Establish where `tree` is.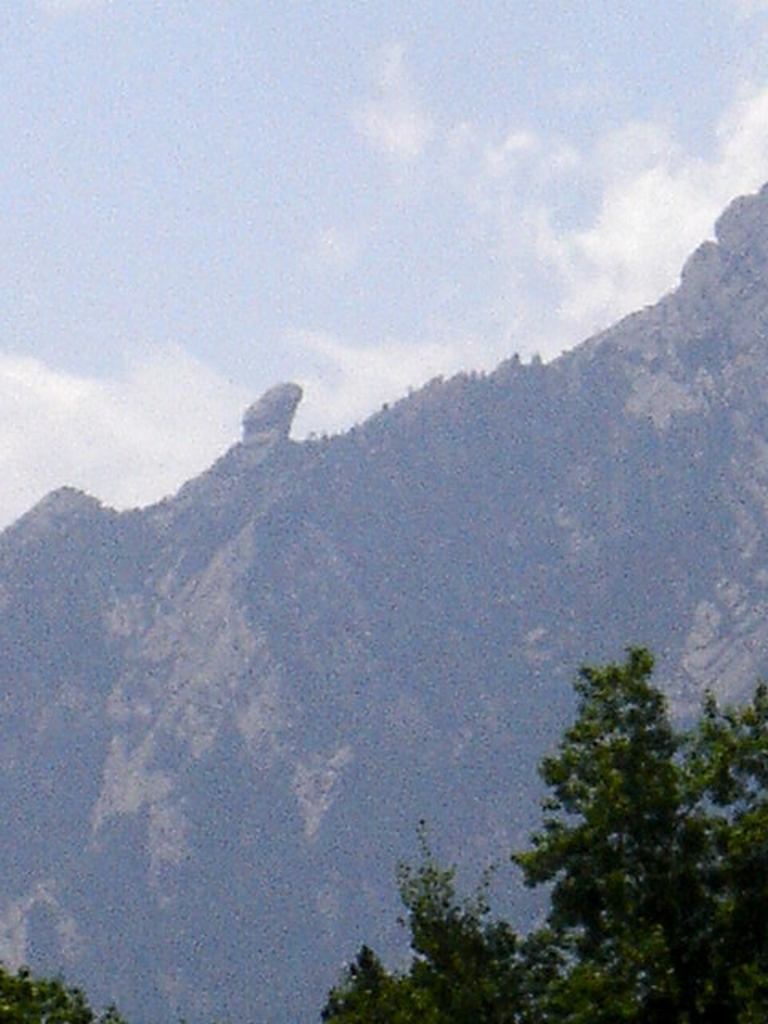
Established at {"left": 520, "top": 618, "right": 733, "bottom": 989}.
